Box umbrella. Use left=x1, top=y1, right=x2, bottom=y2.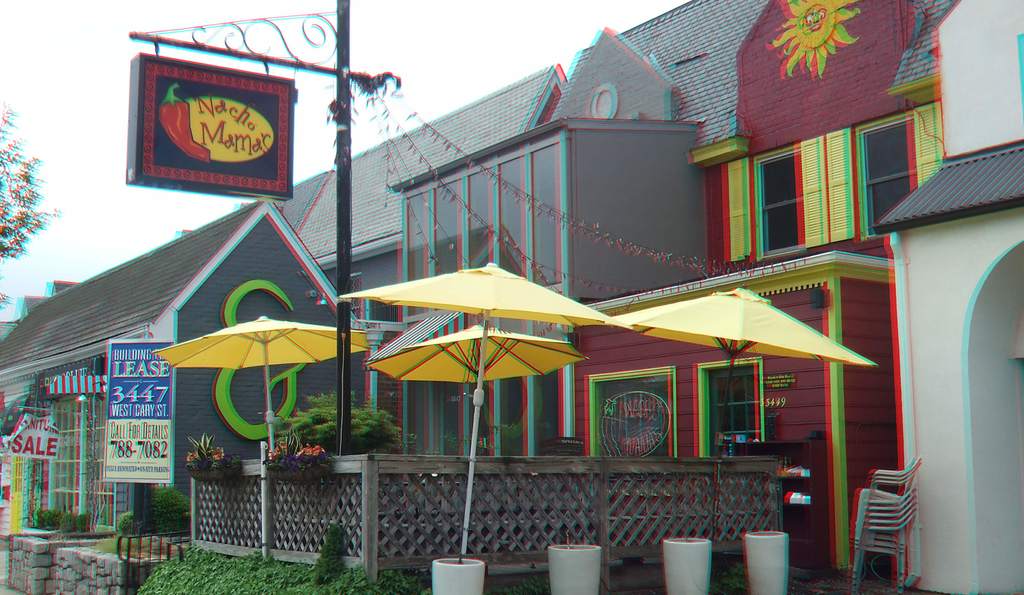
left=342, top=264, right=630, bottom=556.
